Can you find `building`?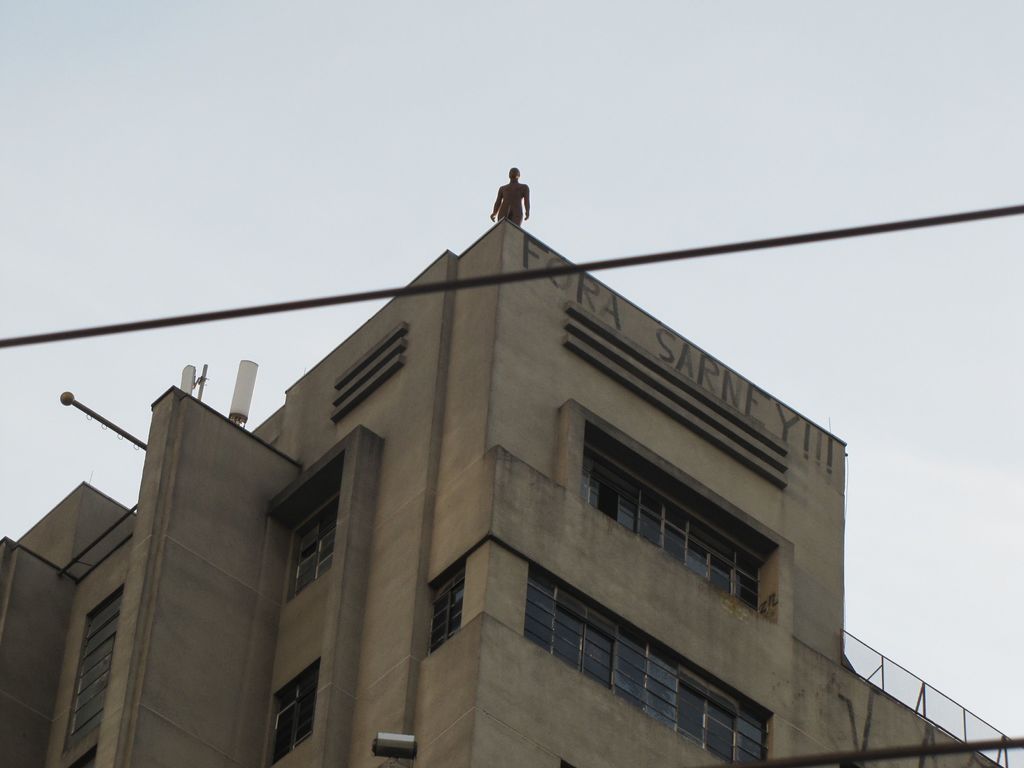
Yes, bounding box: <box>0,220,1023,767</box>.
